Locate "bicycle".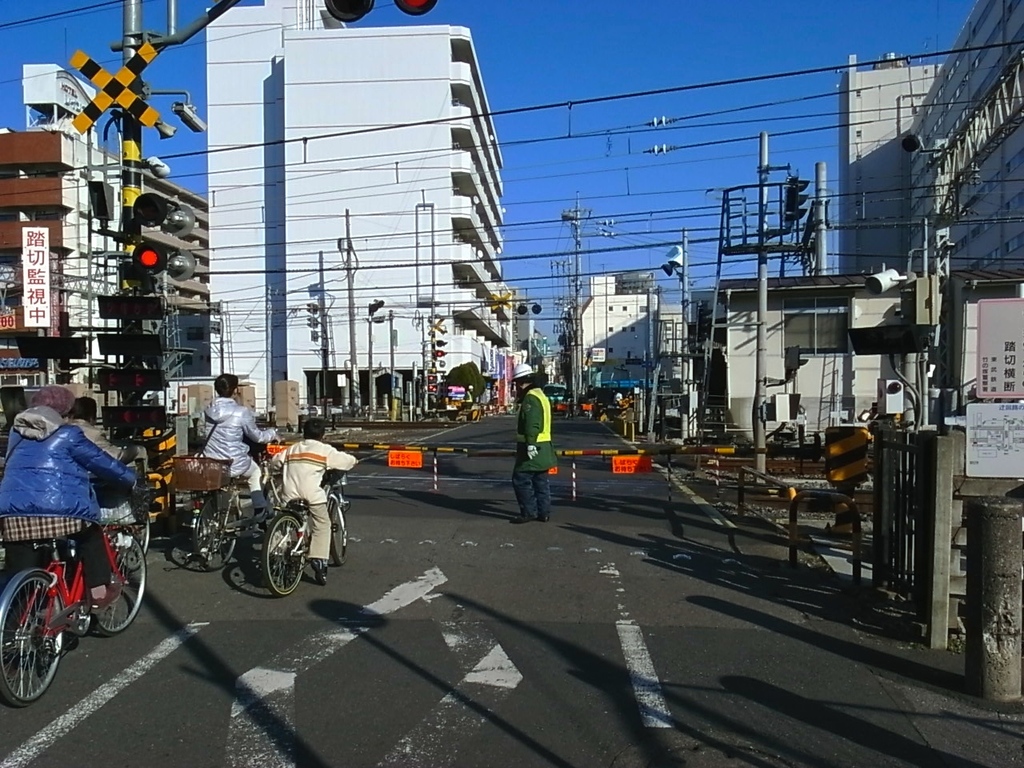
Bounding box: [34, 458, 146, 628].
